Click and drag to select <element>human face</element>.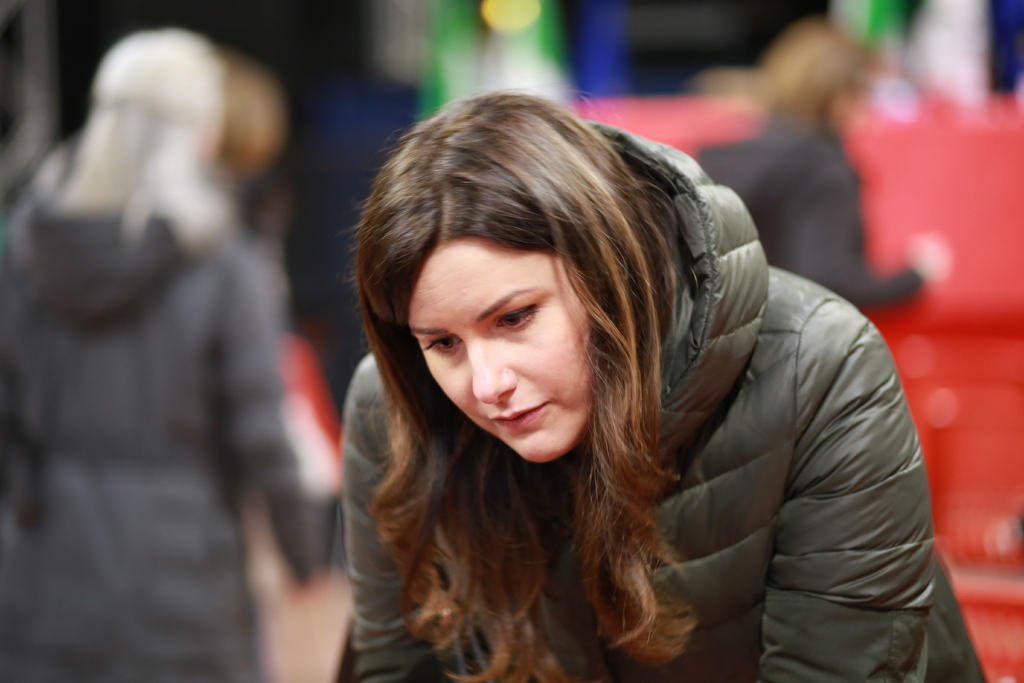
Selection: [406,229,599,465].
